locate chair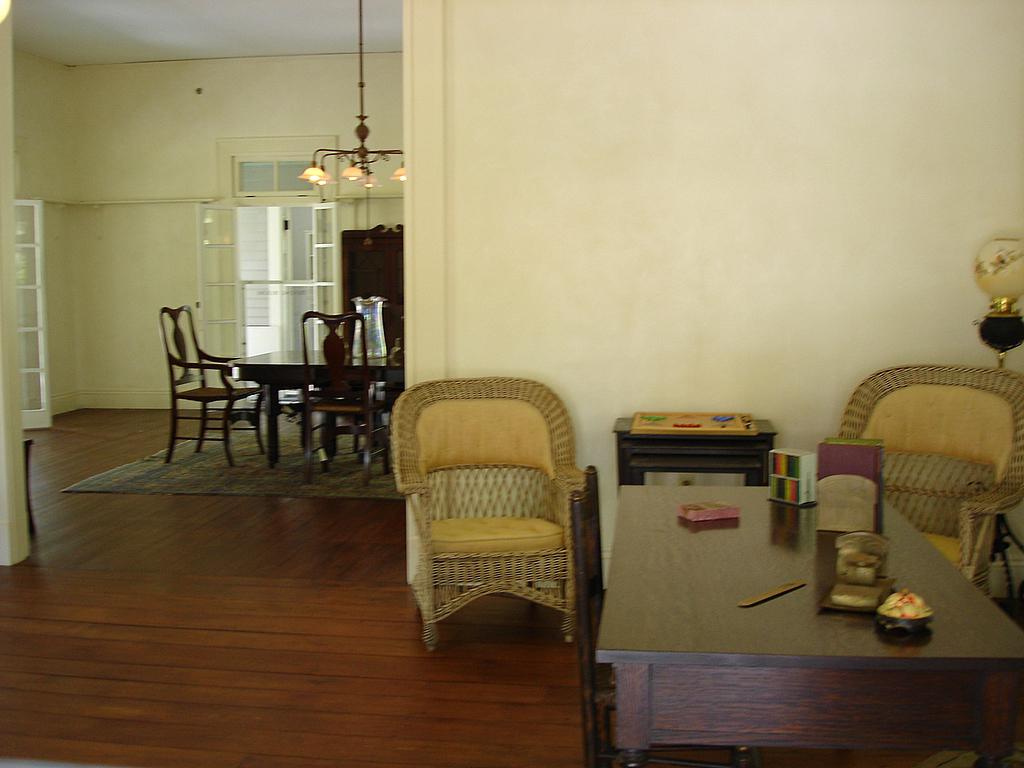
box=[382, 363, 603, 670]
